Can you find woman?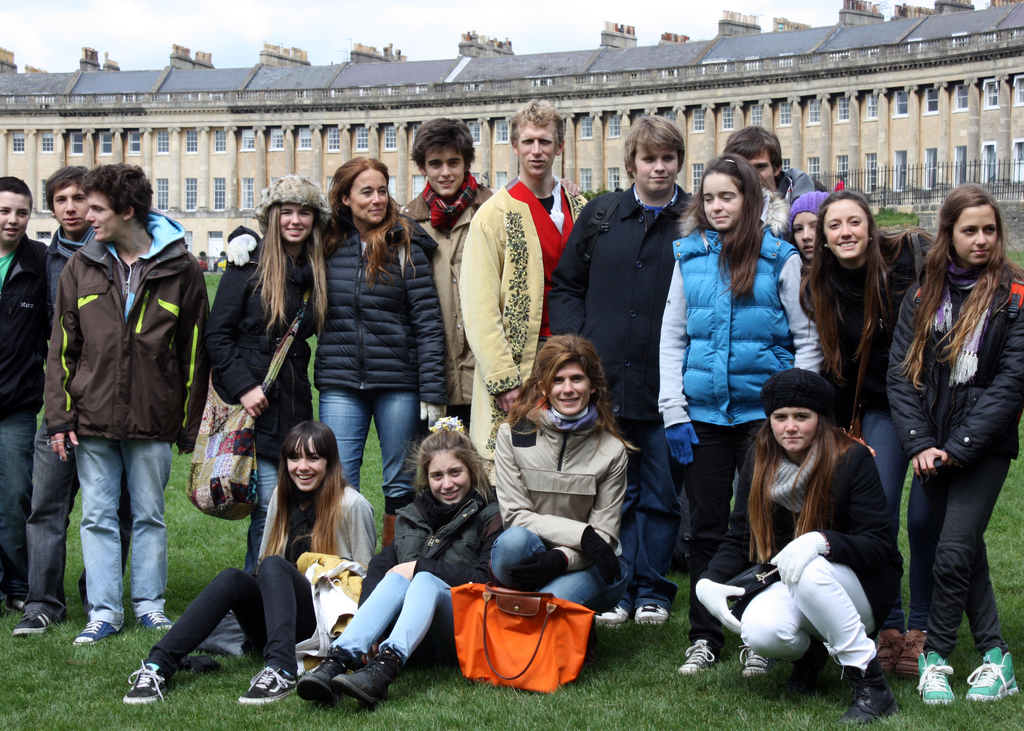
Yes, bounding box: x1=796, y1=191, x2=963, y2=664.
